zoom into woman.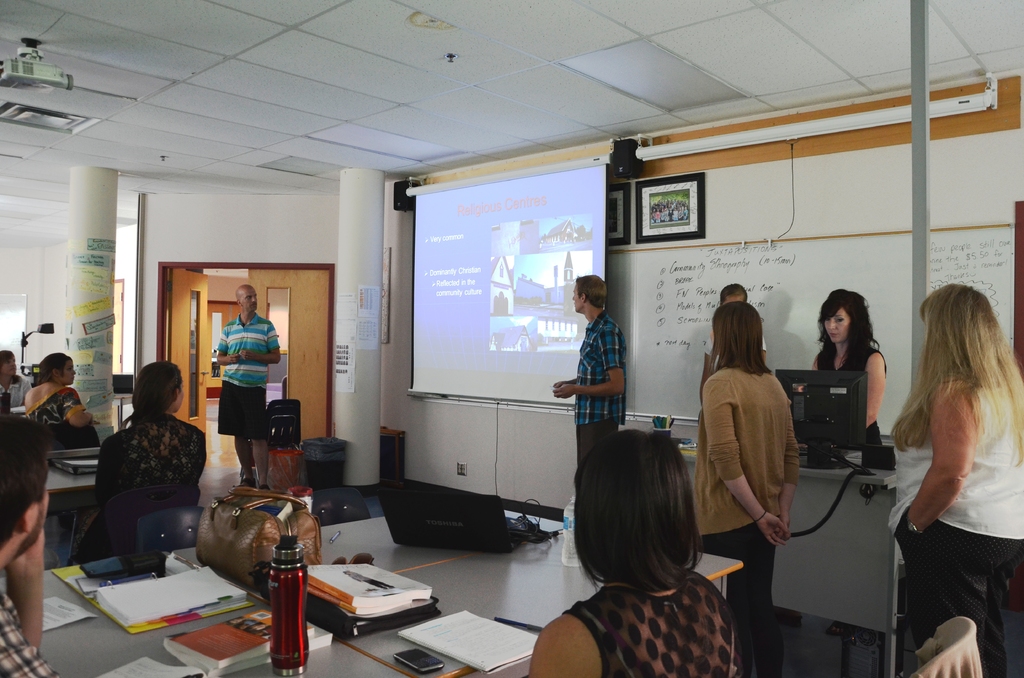
Zoom target: (left=874, top=272, right=1021, bottom=677).
